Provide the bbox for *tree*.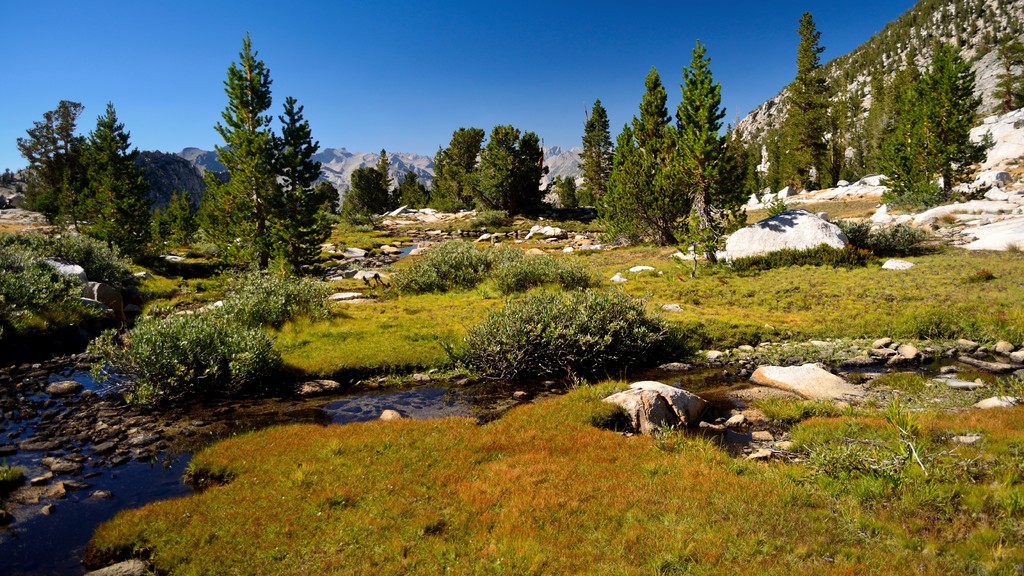
[333,161,405,223].
